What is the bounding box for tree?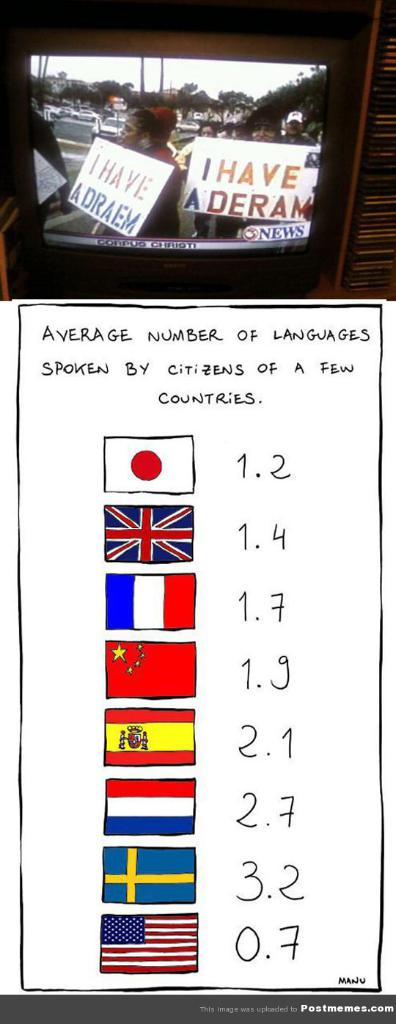
{"left": 186, "top": 87, "right": 218, "bottom": 111}.
